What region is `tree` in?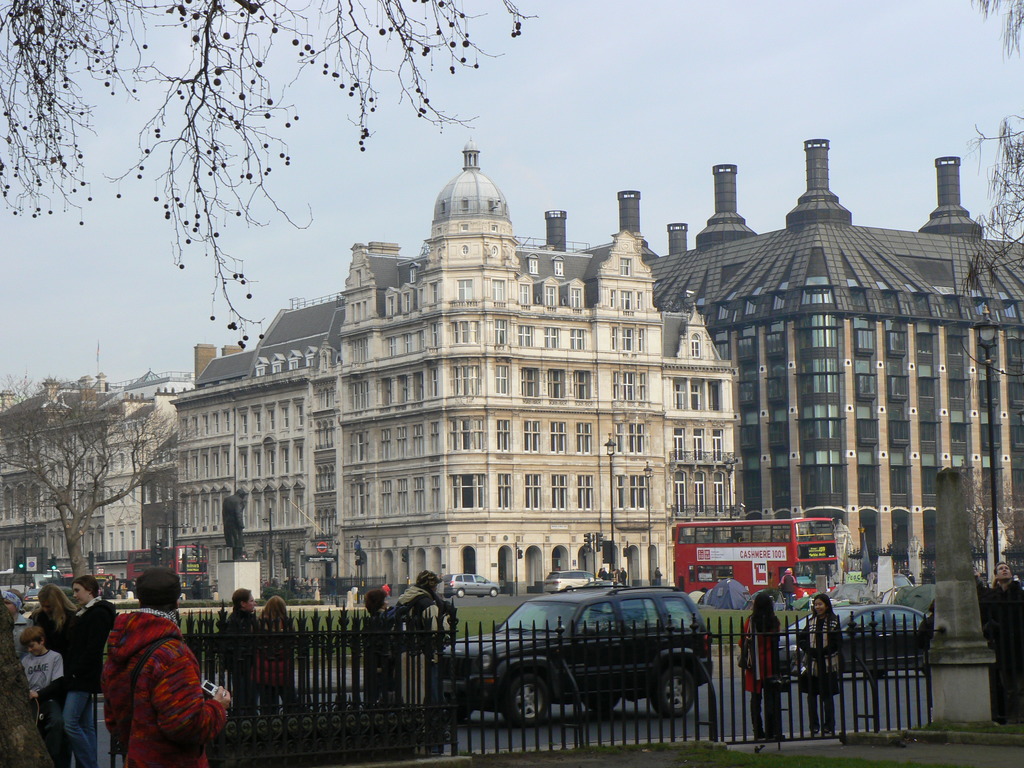
(964,0,1023,328).
